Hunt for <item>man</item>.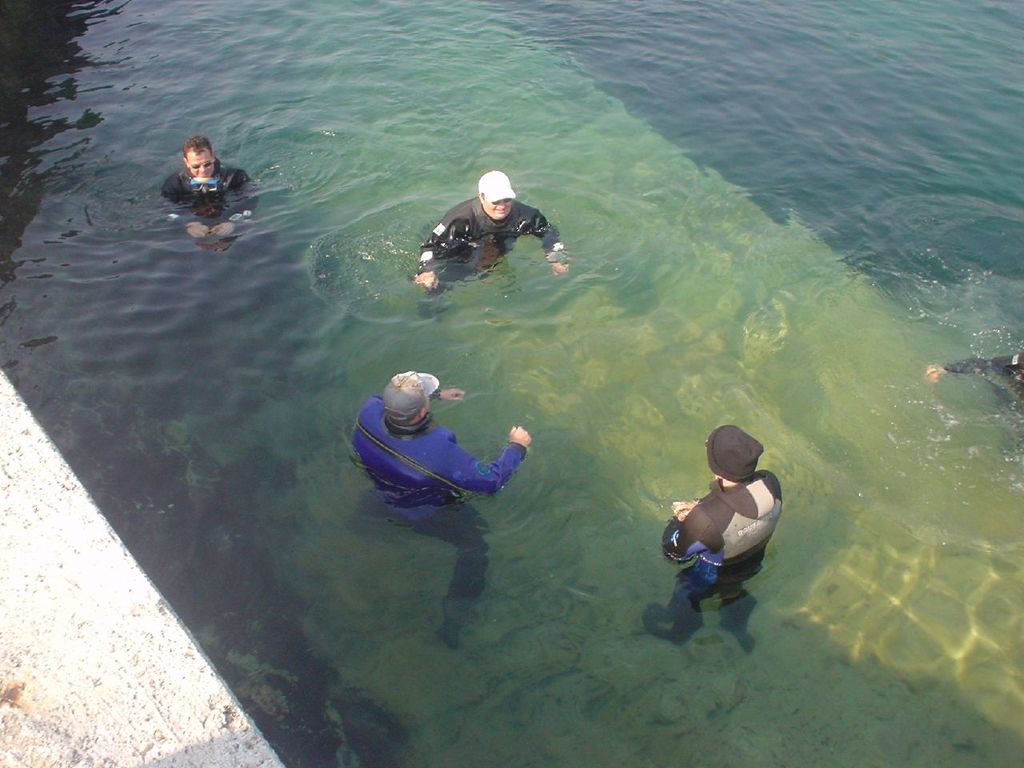
Hunted down at pyautogui.locateOnScreen(158, 131, 259, 246).
